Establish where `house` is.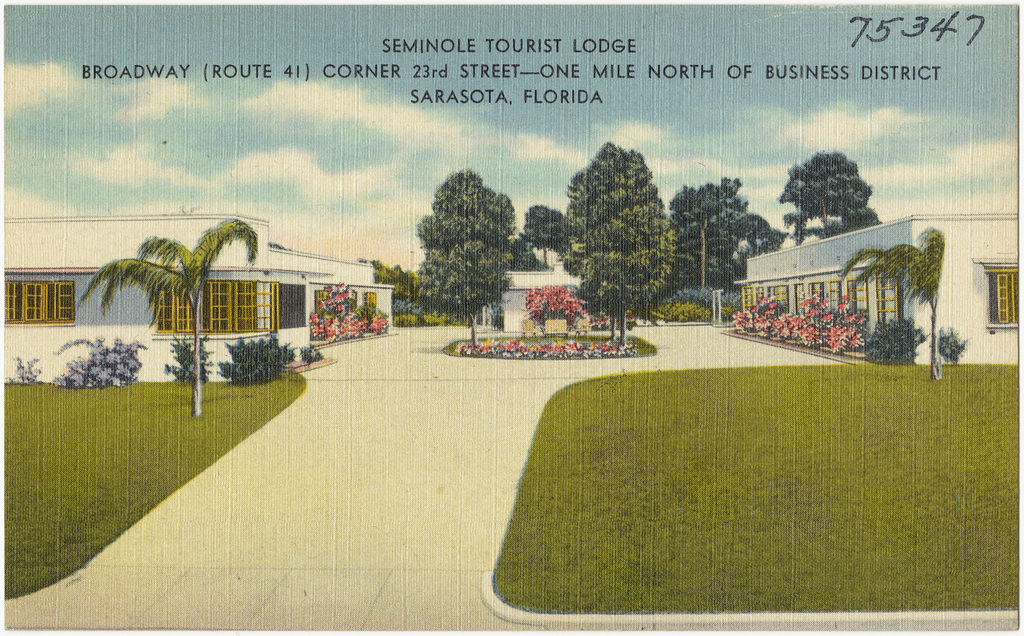
Established at 739/206/1023/364.
